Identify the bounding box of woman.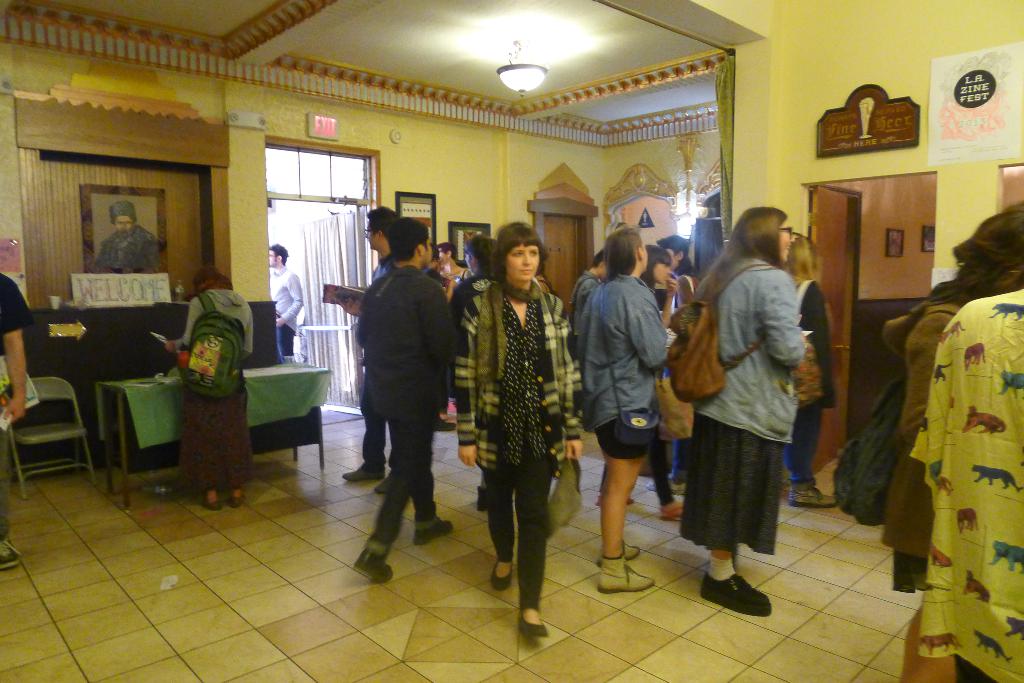
bbox(574, 226, 665, 595).
